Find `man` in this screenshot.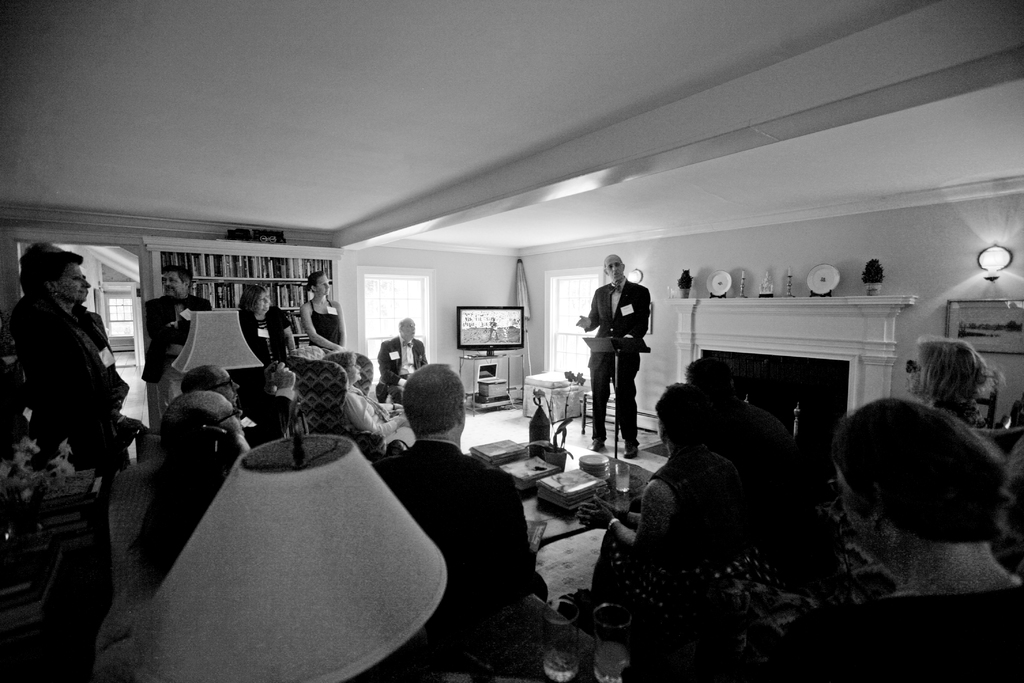
The bounding box for `man` is <box>1,245,132,482</box>.
